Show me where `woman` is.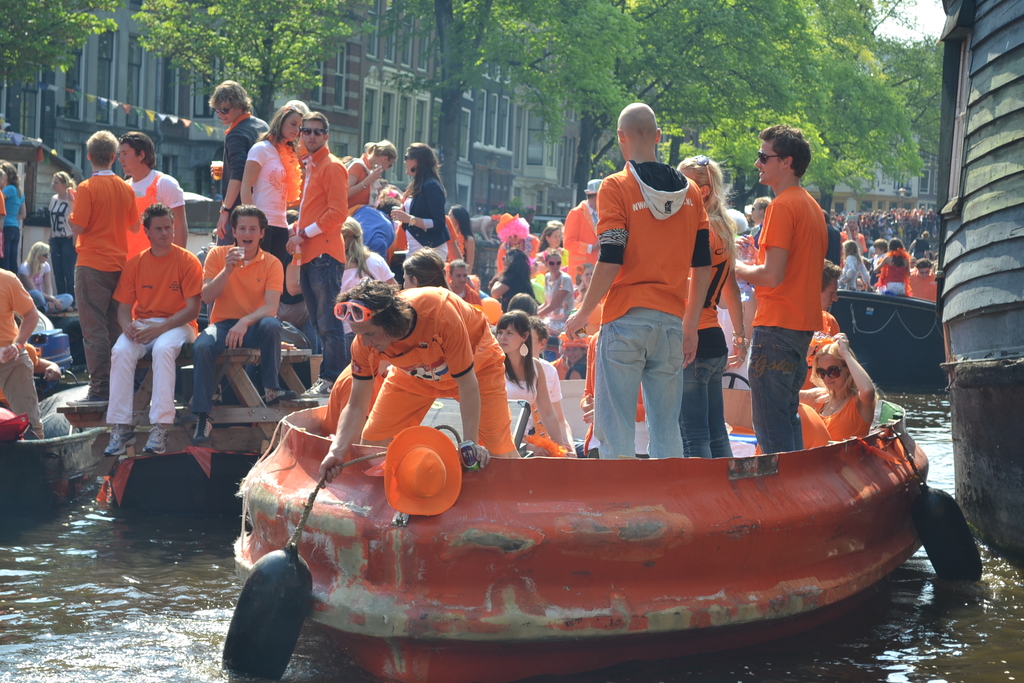
`woman` is at 495/313/570/448.
